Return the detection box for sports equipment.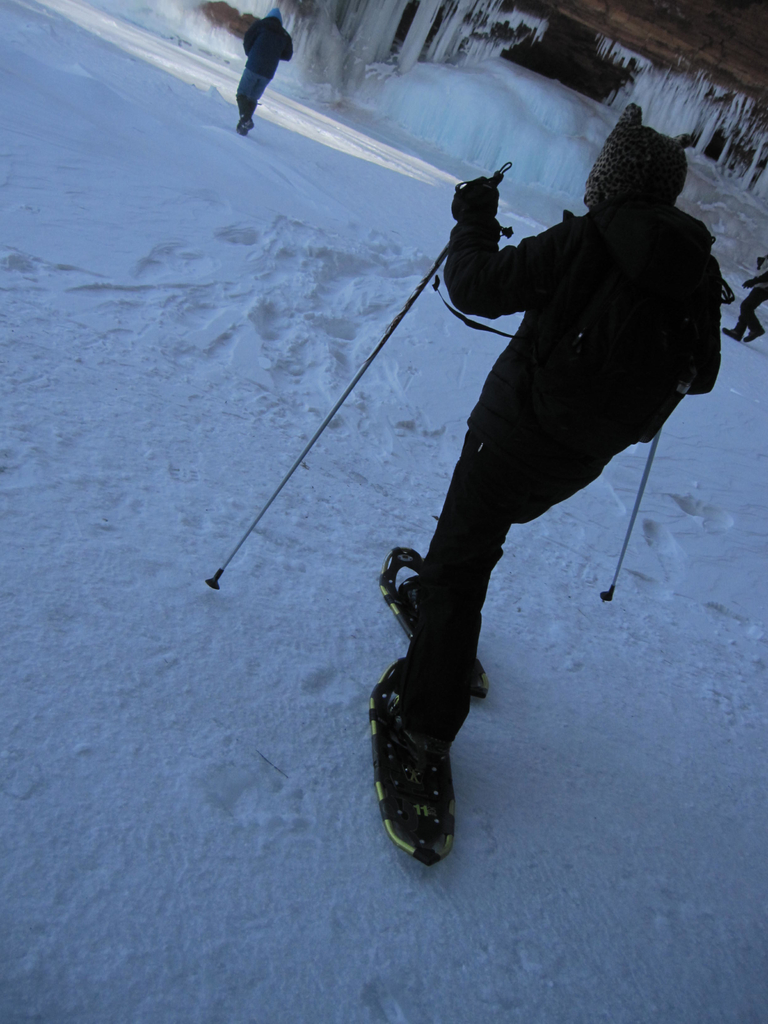
bbox(367, 657, 465, 863).
